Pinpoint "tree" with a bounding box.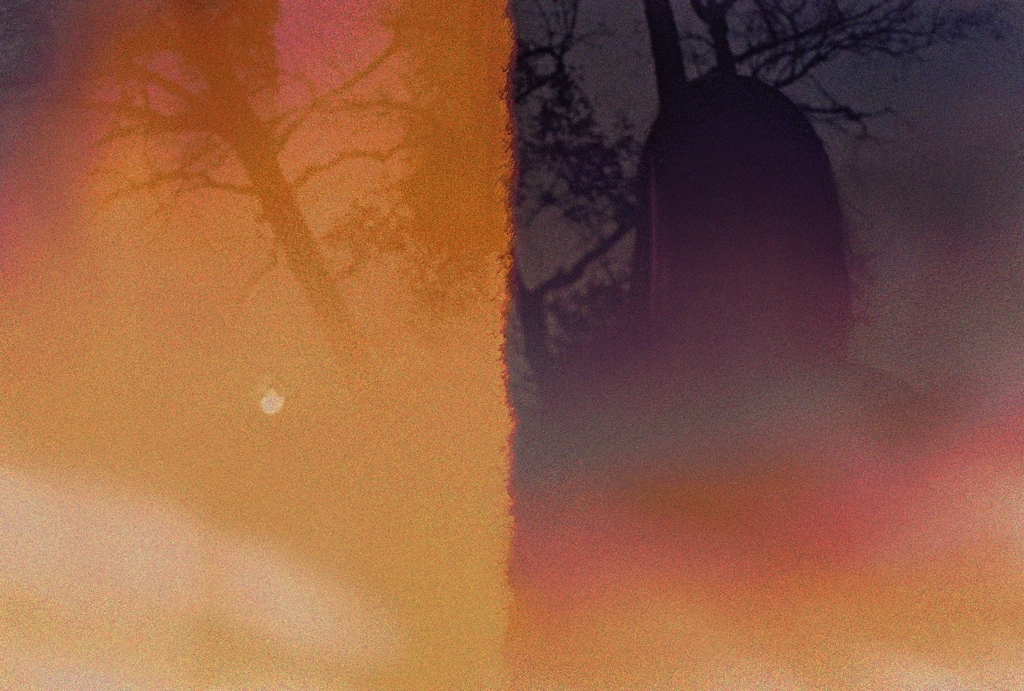
405:0:1023:456.
